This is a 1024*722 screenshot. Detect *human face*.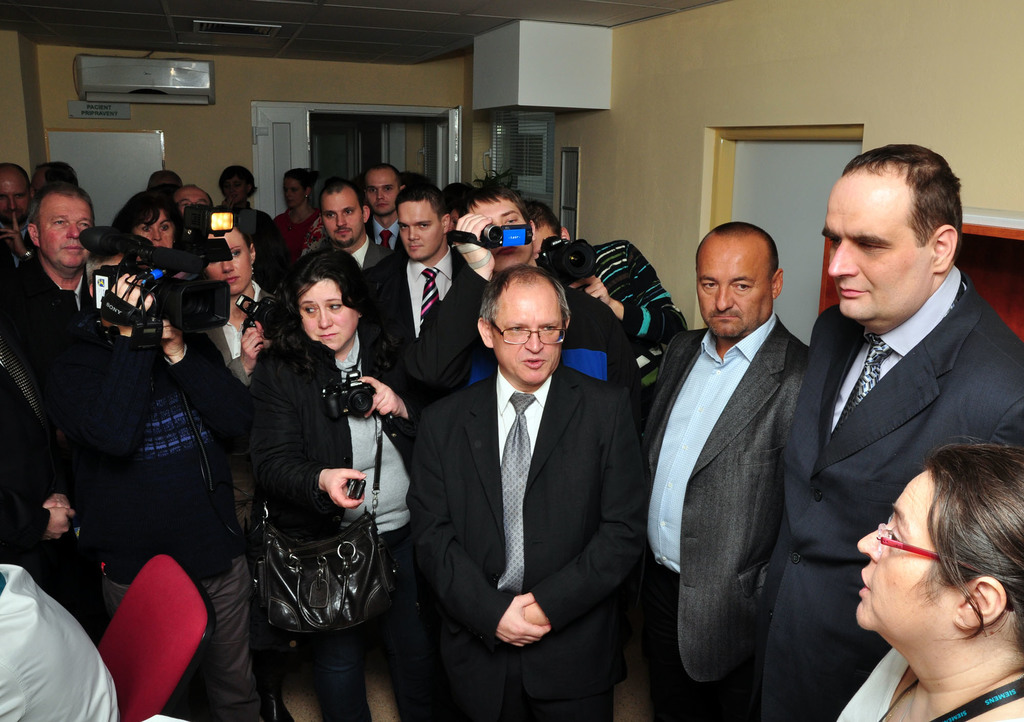
detection(496, 293, 561, 376).
